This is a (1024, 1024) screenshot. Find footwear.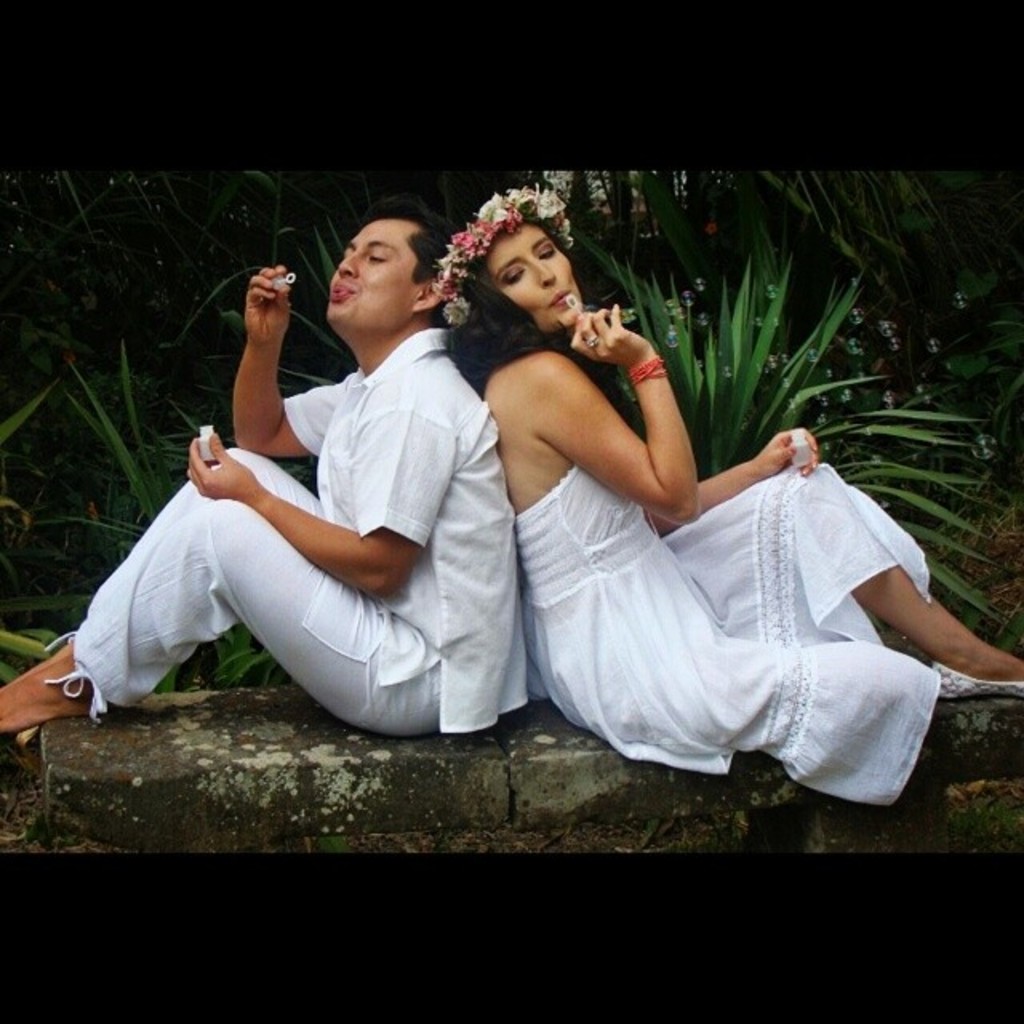
Bounding box: [934,664,1021,694].
